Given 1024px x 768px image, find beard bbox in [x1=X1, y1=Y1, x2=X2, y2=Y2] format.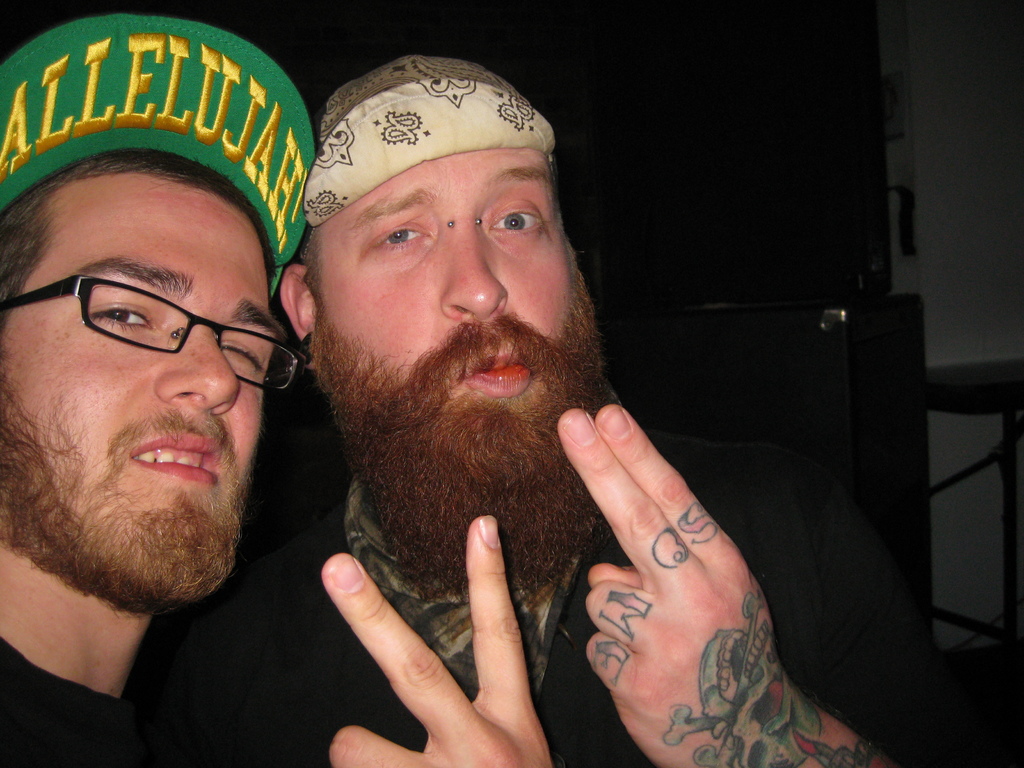
[x1=0, y1=396, x2=251, y2=613].
